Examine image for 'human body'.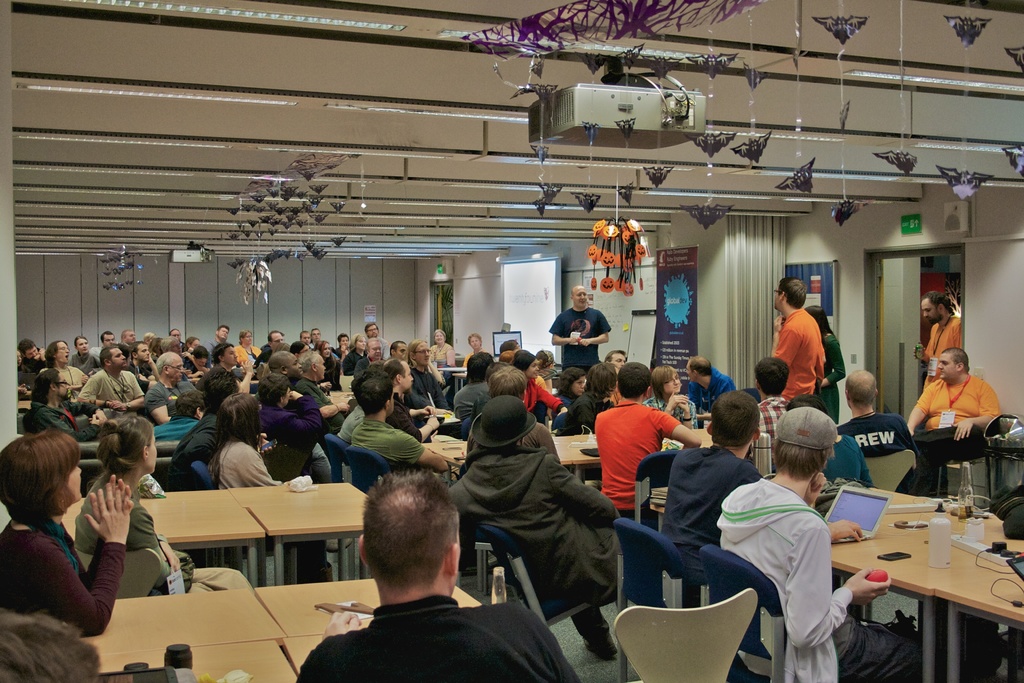
Examination result: box=[339, 331, 371, 375].
